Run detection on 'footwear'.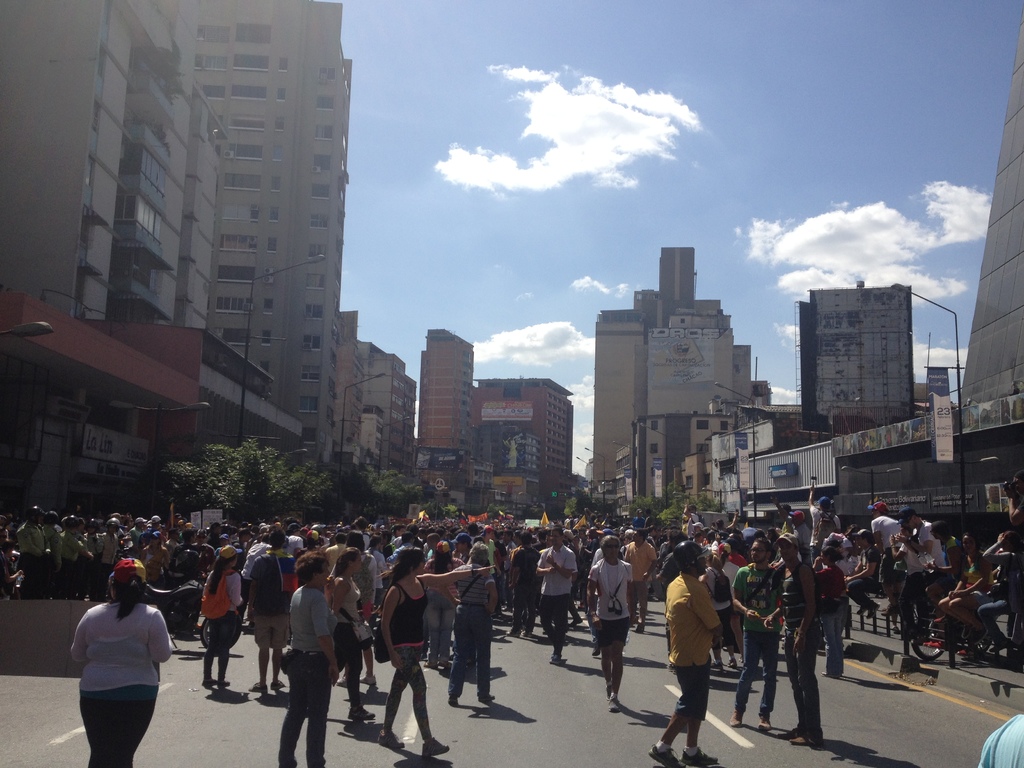
Result: <box>923,638,938,648</box>.
